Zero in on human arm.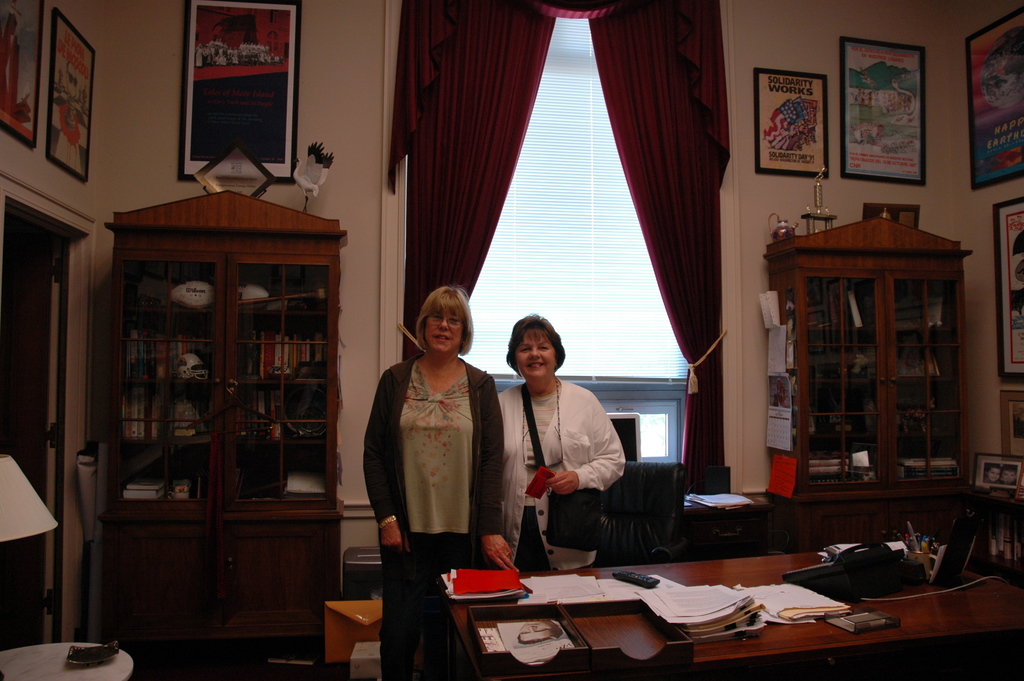
Zeroed in: select_region(484, 372, 514, 564).
